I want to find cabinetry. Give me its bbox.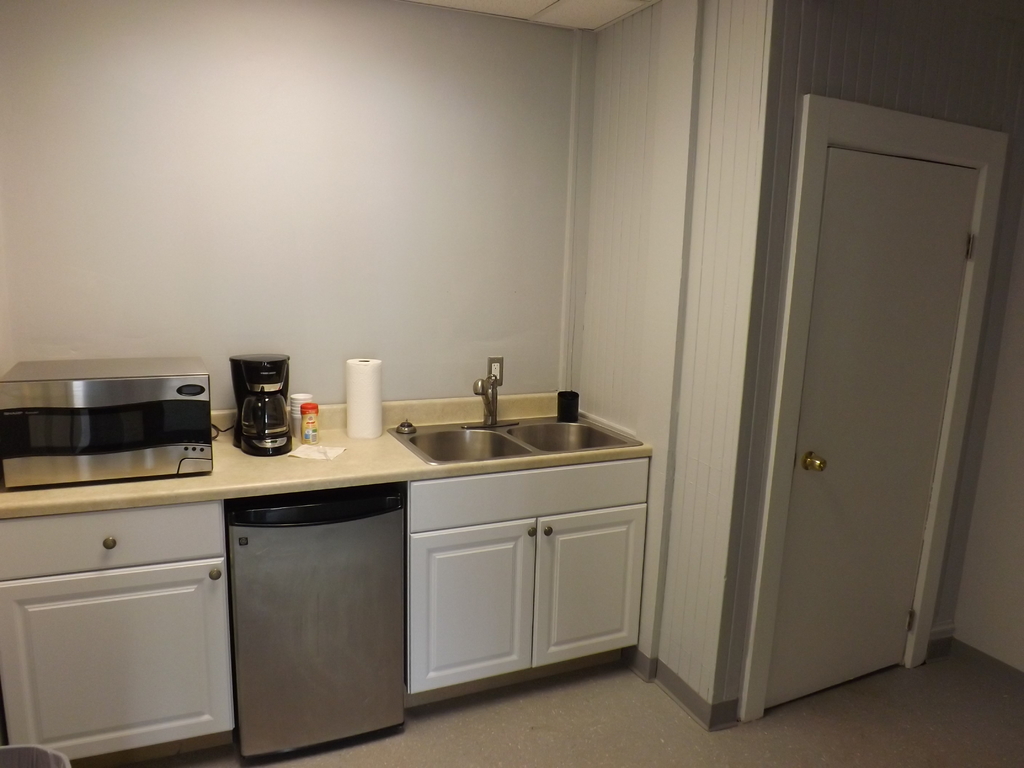
{"x1": 402, "y1": 446, "x2": 650, "y2": 708}.
